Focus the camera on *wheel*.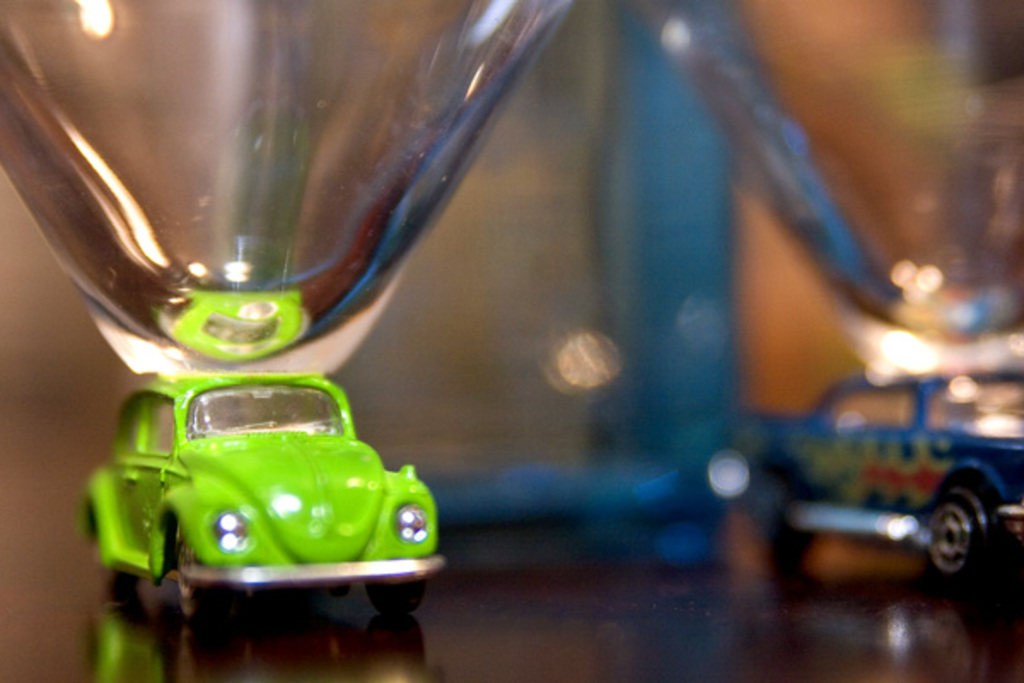
Focus region: select_region(358, 581, 425, 622).
